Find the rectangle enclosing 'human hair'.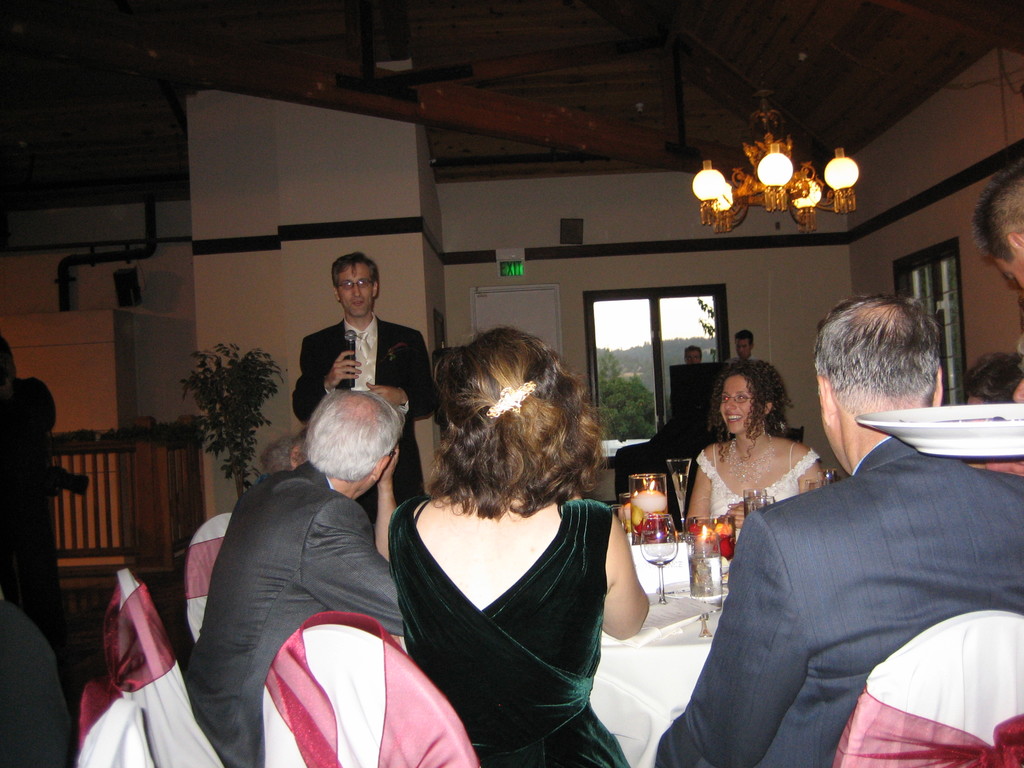
x1=332, y1=248, x2=381, y2=292.
